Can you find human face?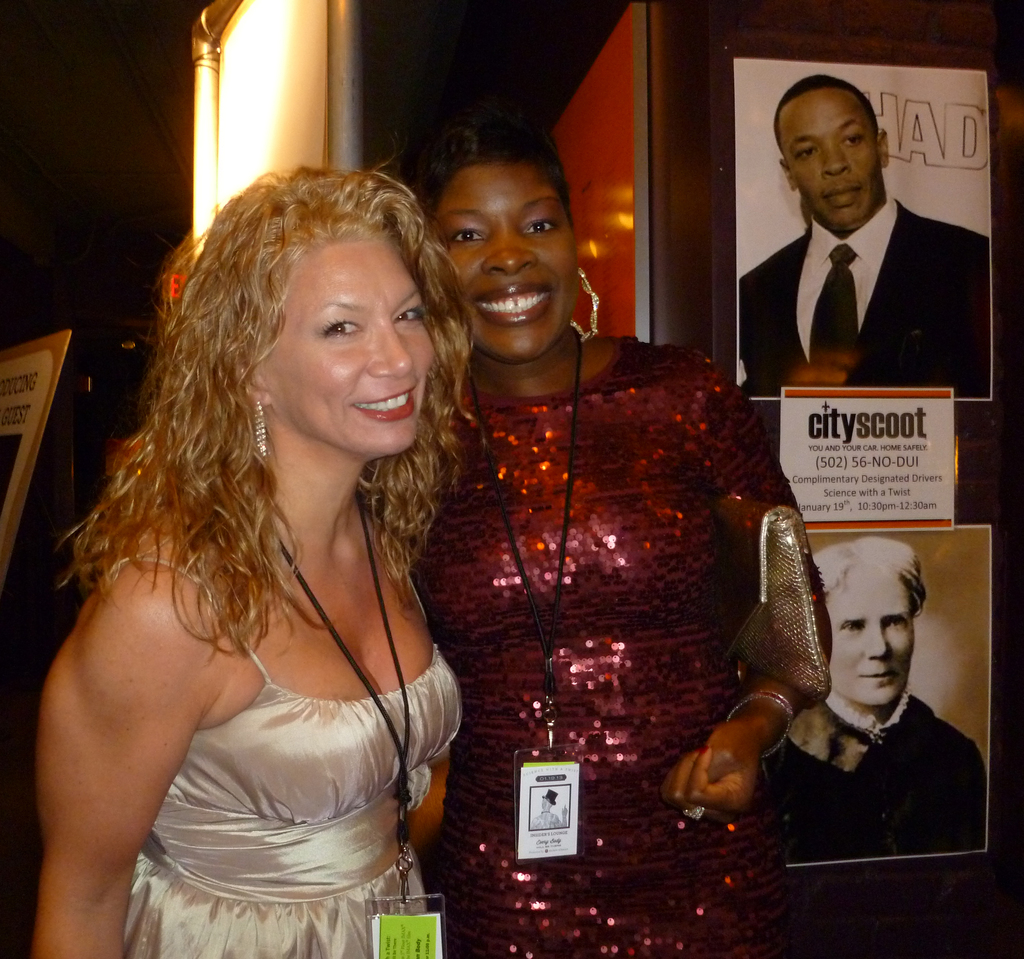
Yes, bounding box: bbox=(433, 163, 578, 360).
